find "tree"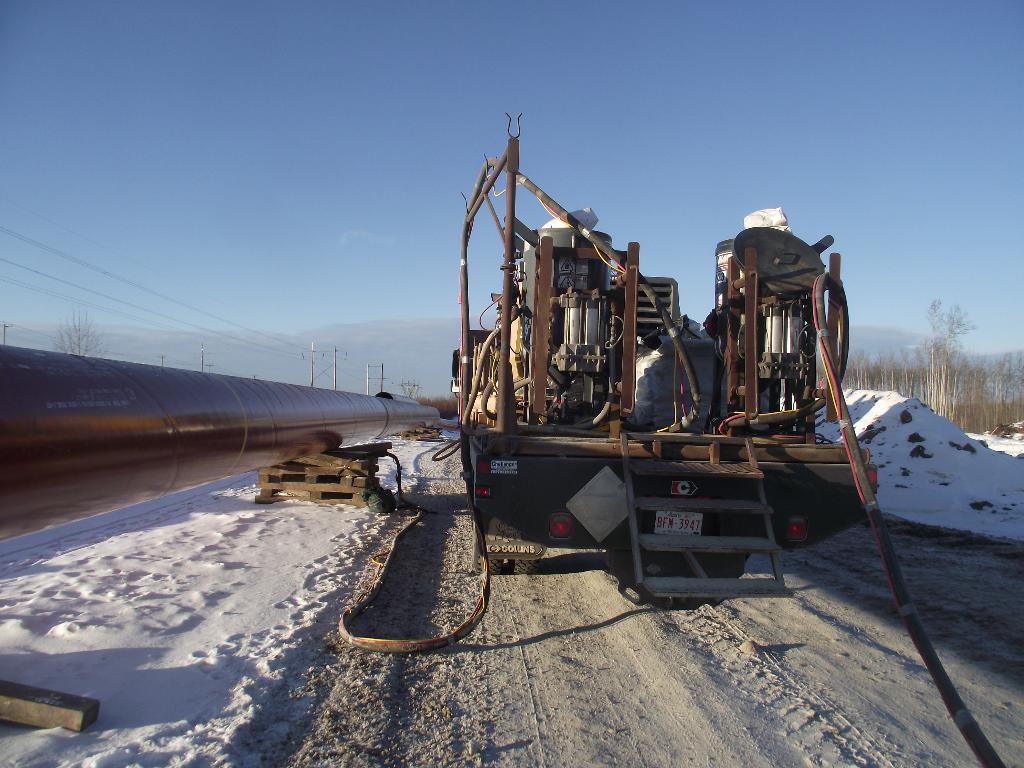
bbox(926, 294, 972, 413)
